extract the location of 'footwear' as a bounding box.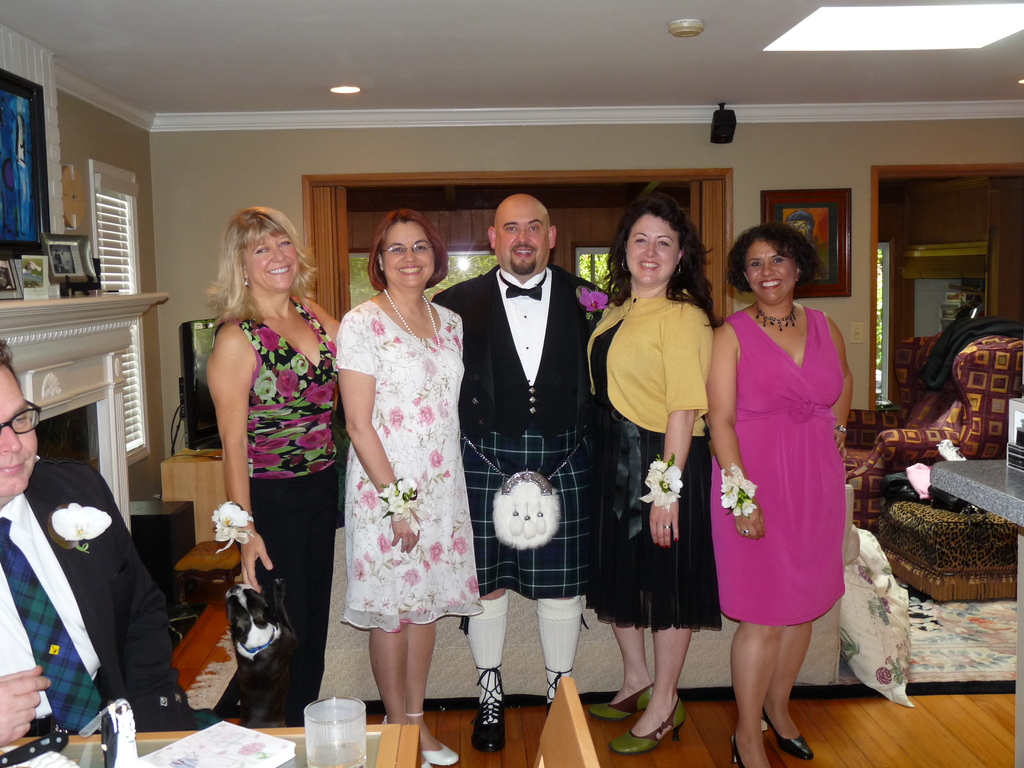
[732, 733, 767, 767].
